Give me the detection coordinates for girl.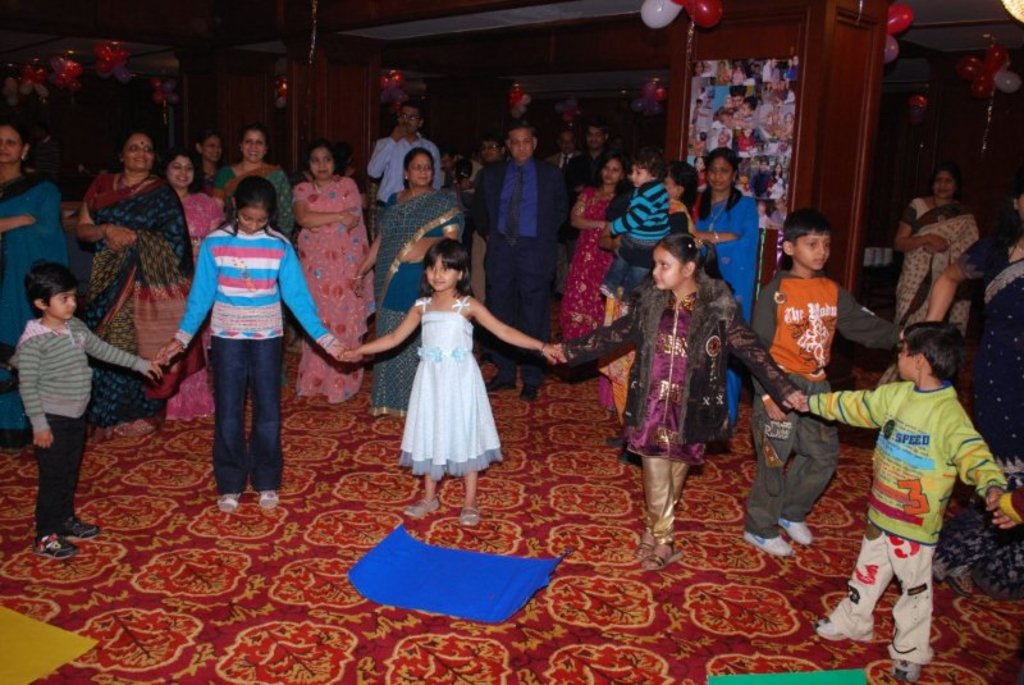
[left=155, top=177, right=348, bottom=515].
